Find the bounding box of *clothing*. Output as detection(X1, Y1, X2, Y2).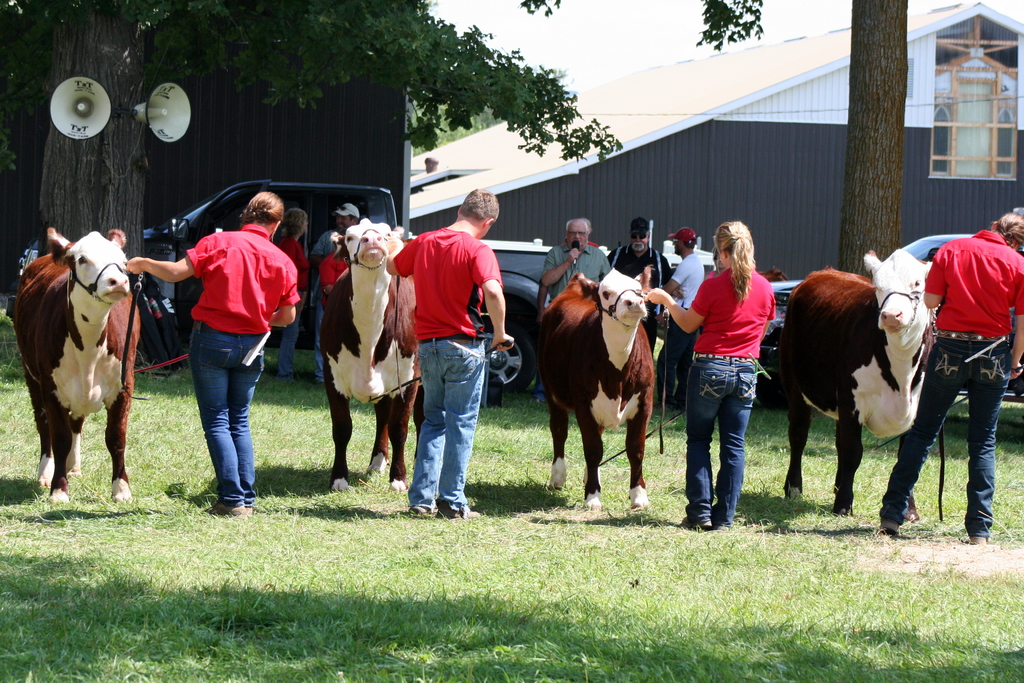
detection(545, 243, 618, 294).
